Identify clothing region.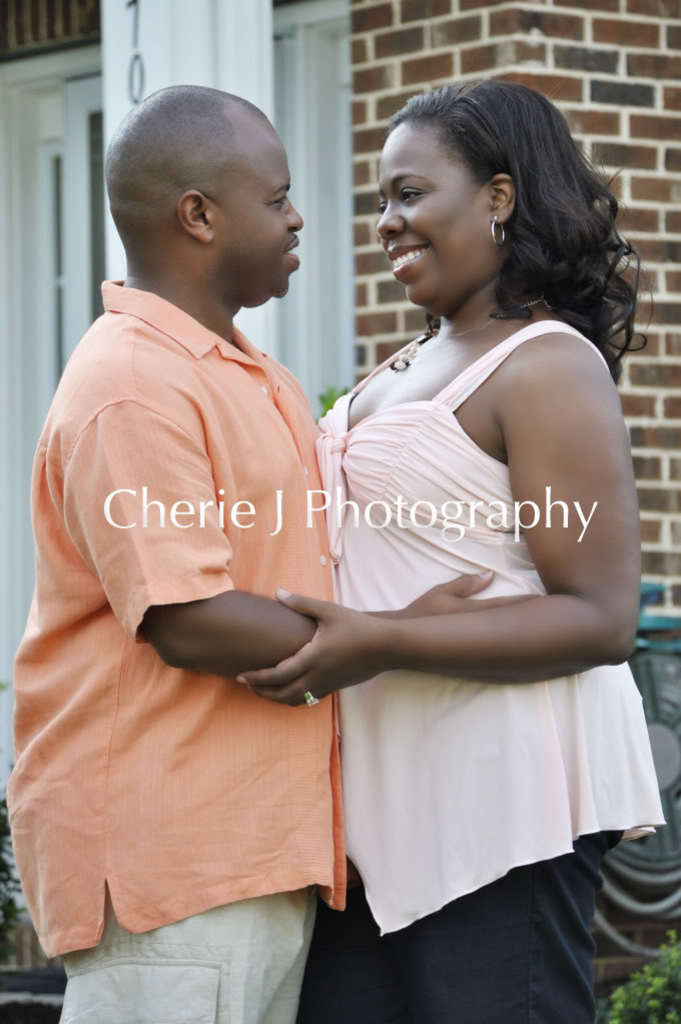
Region: left=312, top=324, right=665, bottom=1023.
